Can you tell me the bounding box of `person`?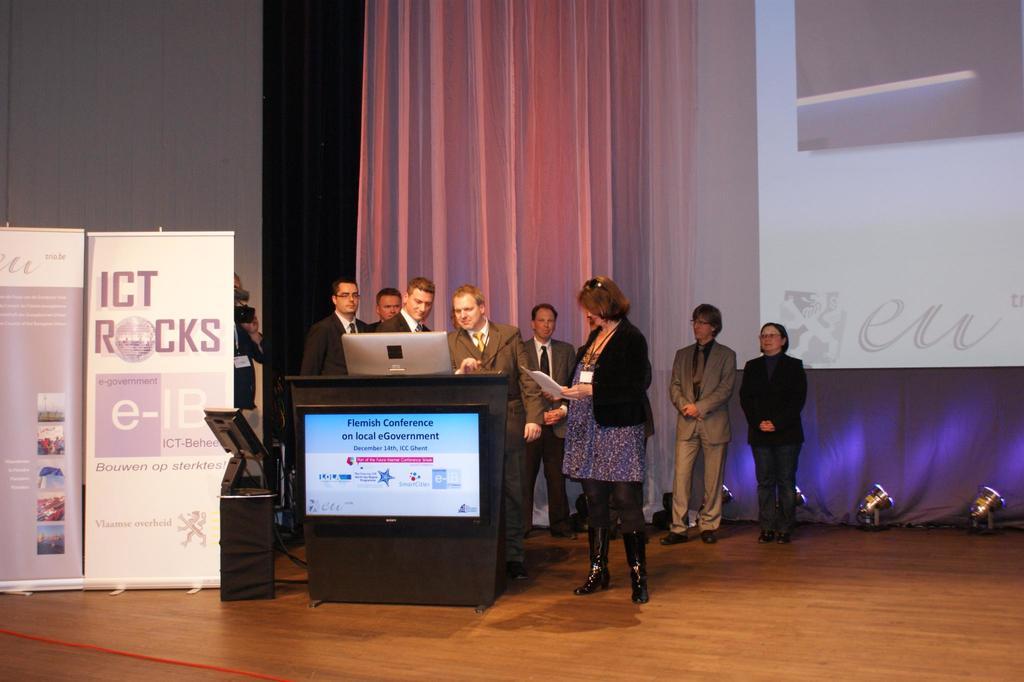
<box>232,285,269,419</box>.
